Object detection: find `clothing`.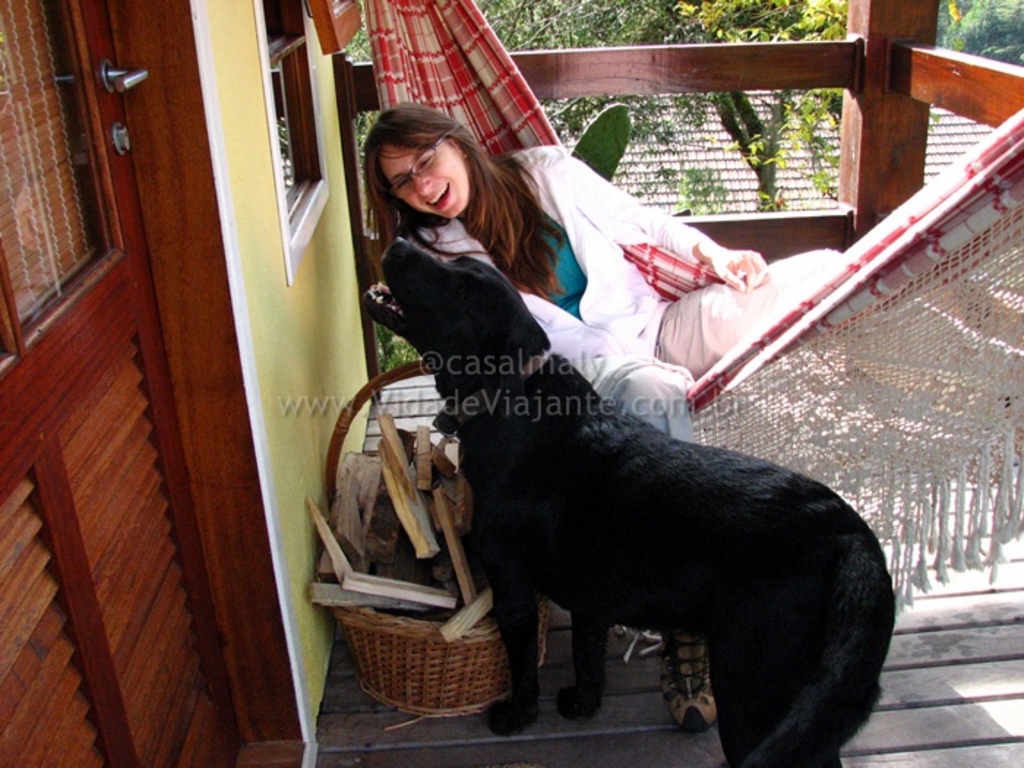
x1=405 y1=148 x2=843 y2=437.
